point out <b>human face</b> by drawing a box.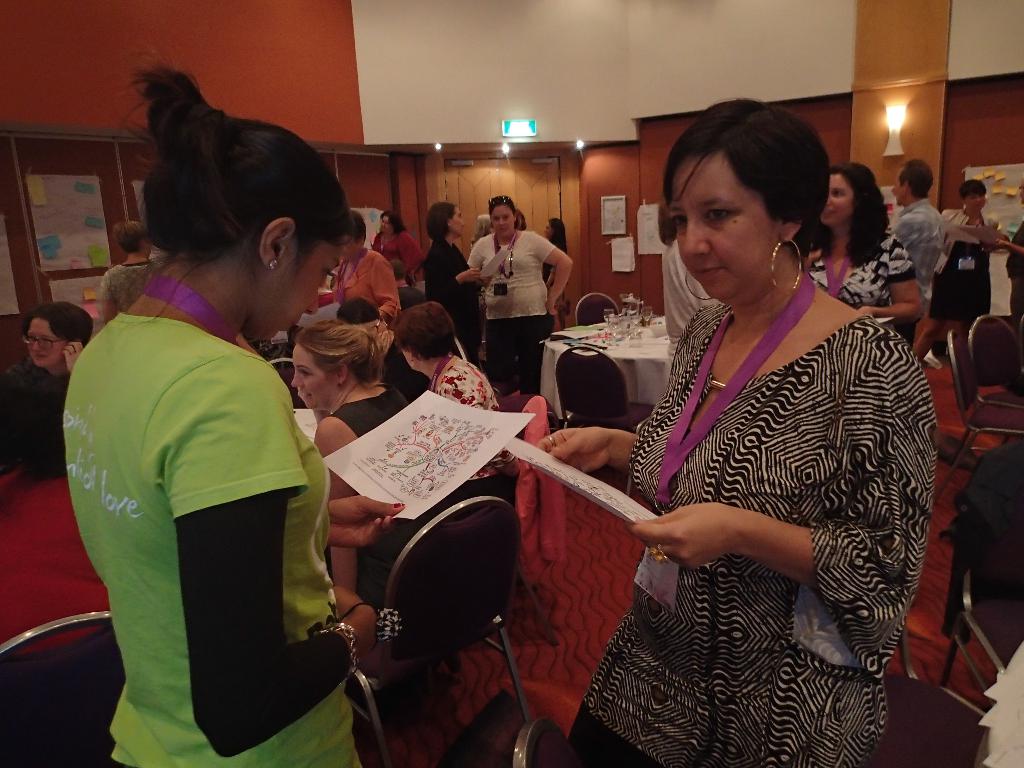
(293,342,334,405).
